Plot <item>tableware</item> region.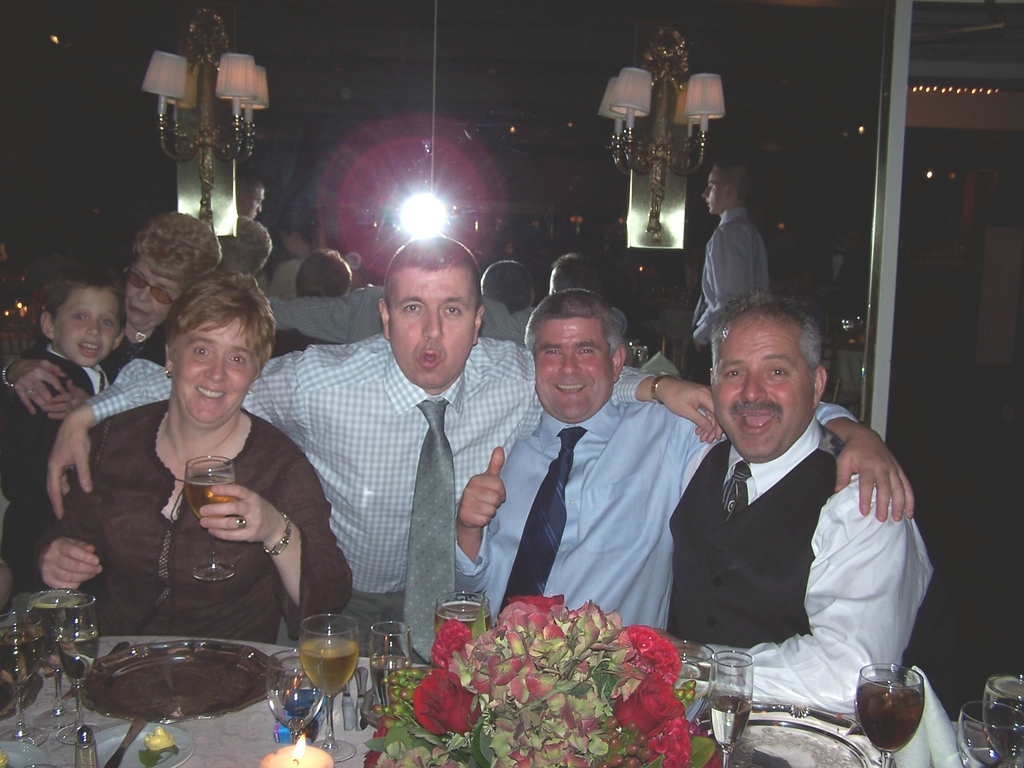
Plotted at 300,611,360,766.
